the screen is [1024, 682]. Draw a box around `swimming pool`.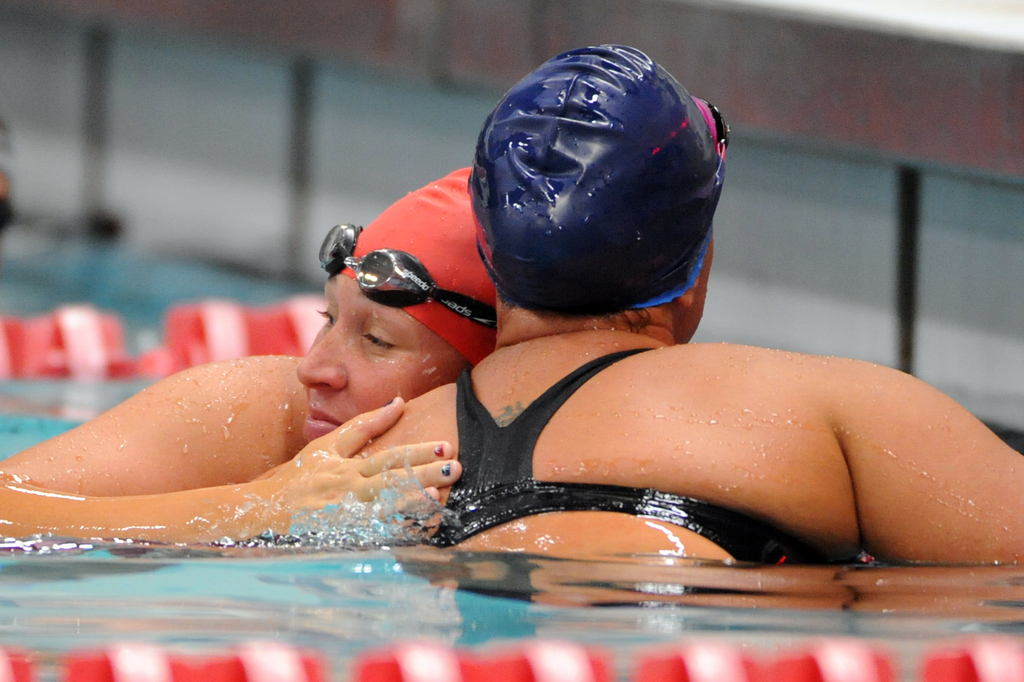
0/0/1023/681.
